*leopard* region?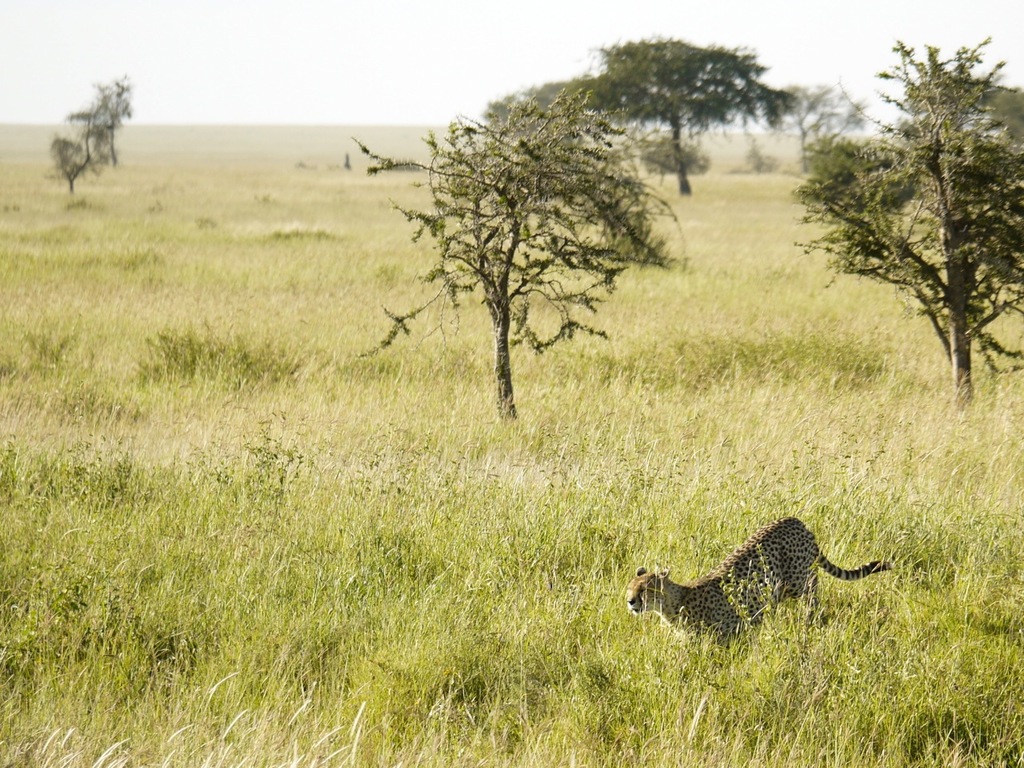
Rect(628, 510, 888, 658)
